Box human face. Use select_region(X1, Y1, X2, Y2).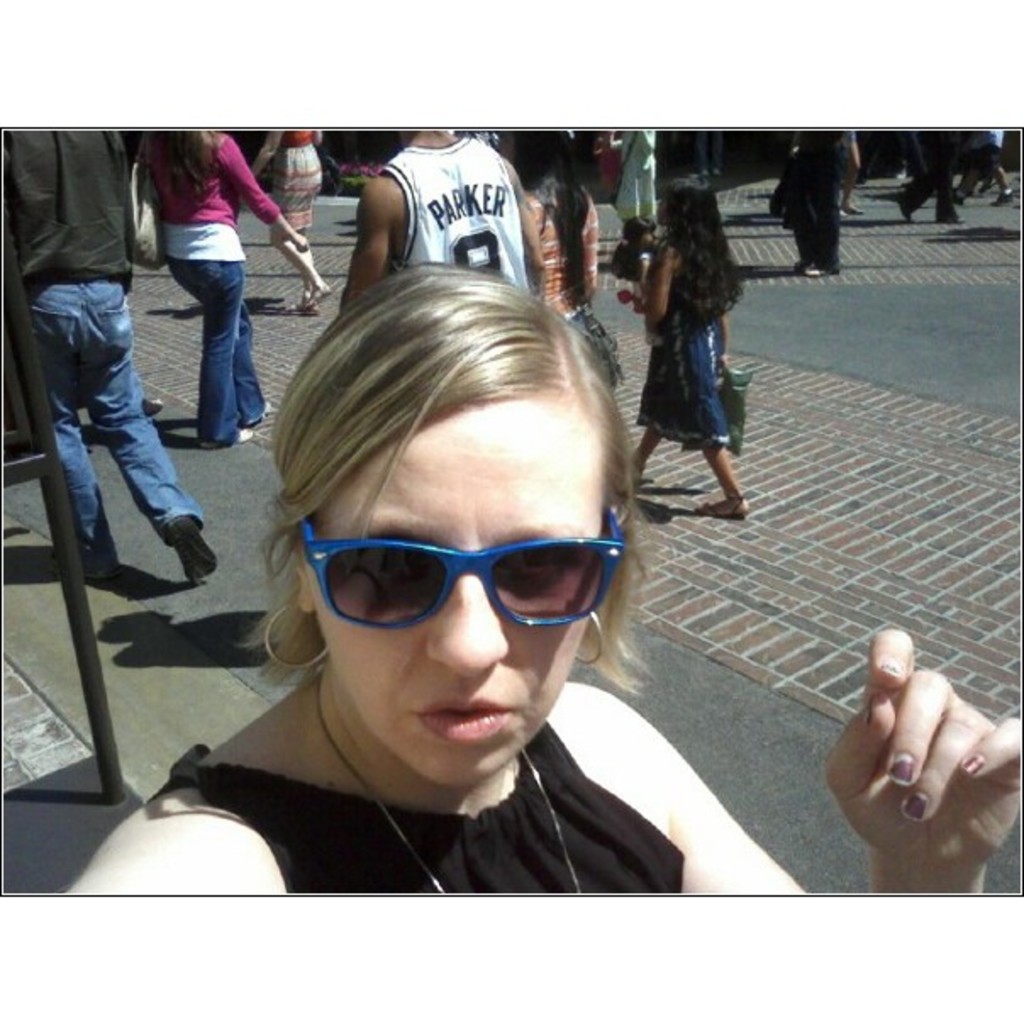
select_region(637, 227, 658, 256).
